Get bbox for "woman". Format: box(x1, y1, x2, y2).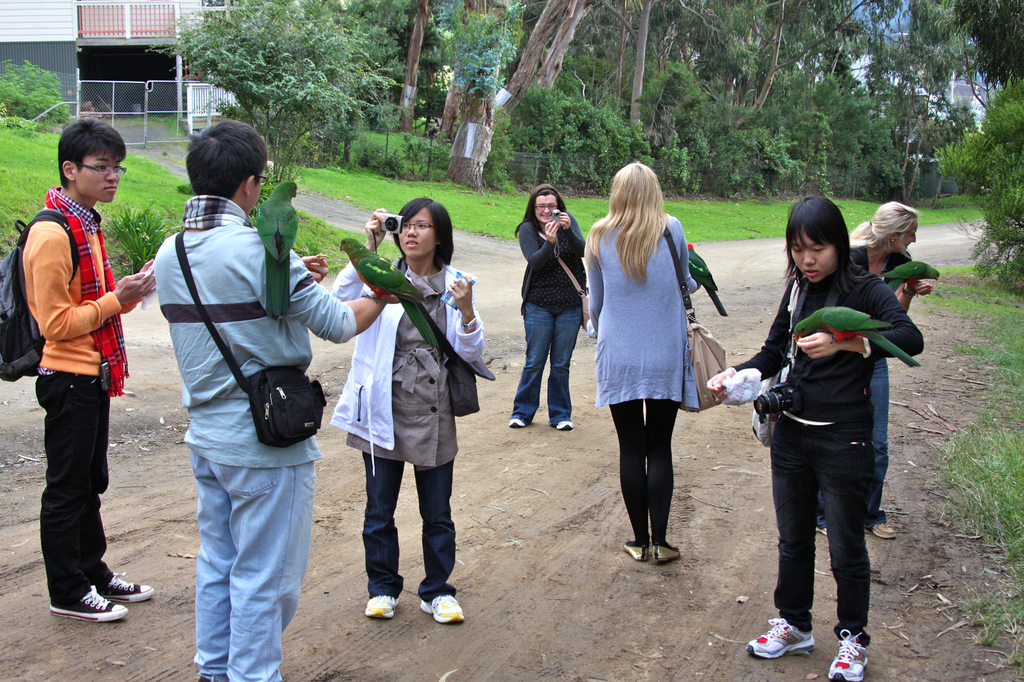
box(330, 196, 483, 623).
